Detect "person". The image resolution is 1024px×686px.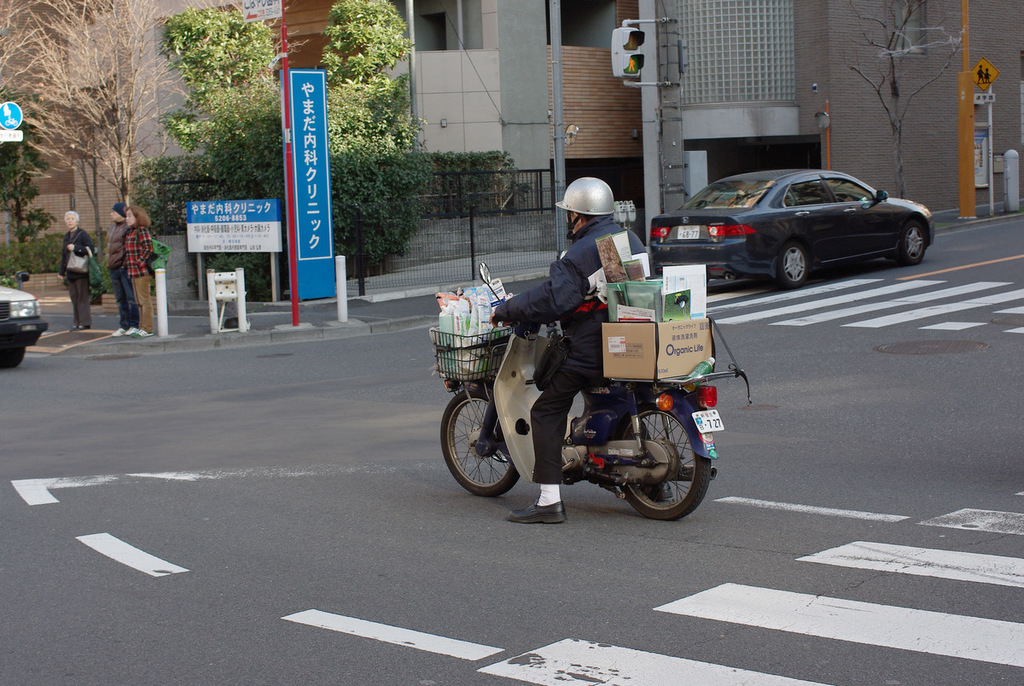
<region>493, 170, 658, 524</region>.
